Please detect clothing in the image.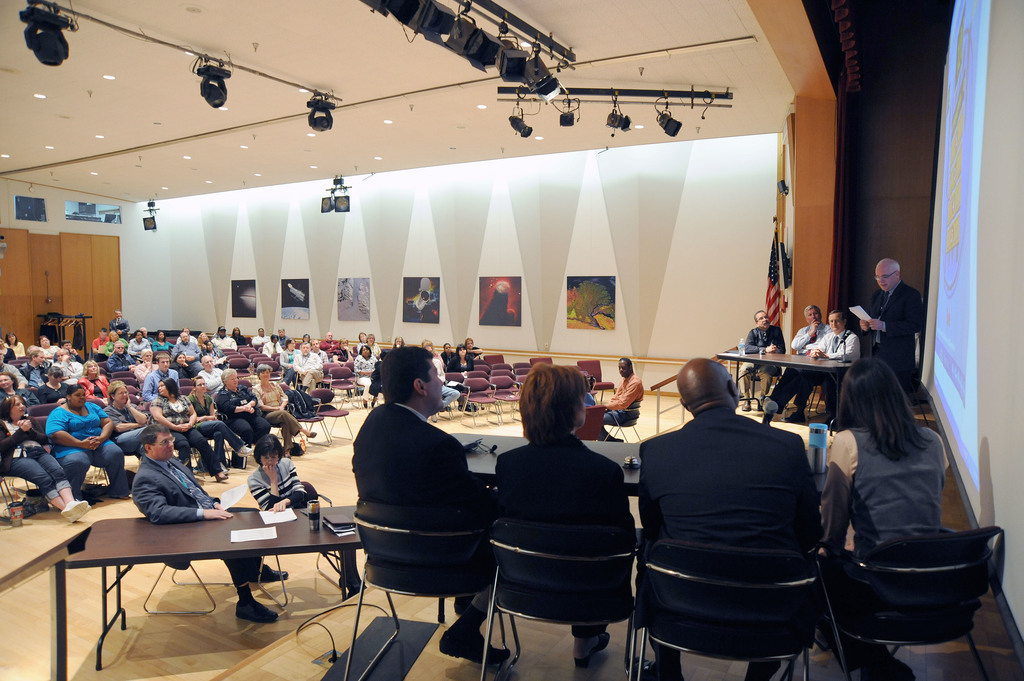
pyautogui.locateOnScreen(154, 394, 230, 474).
